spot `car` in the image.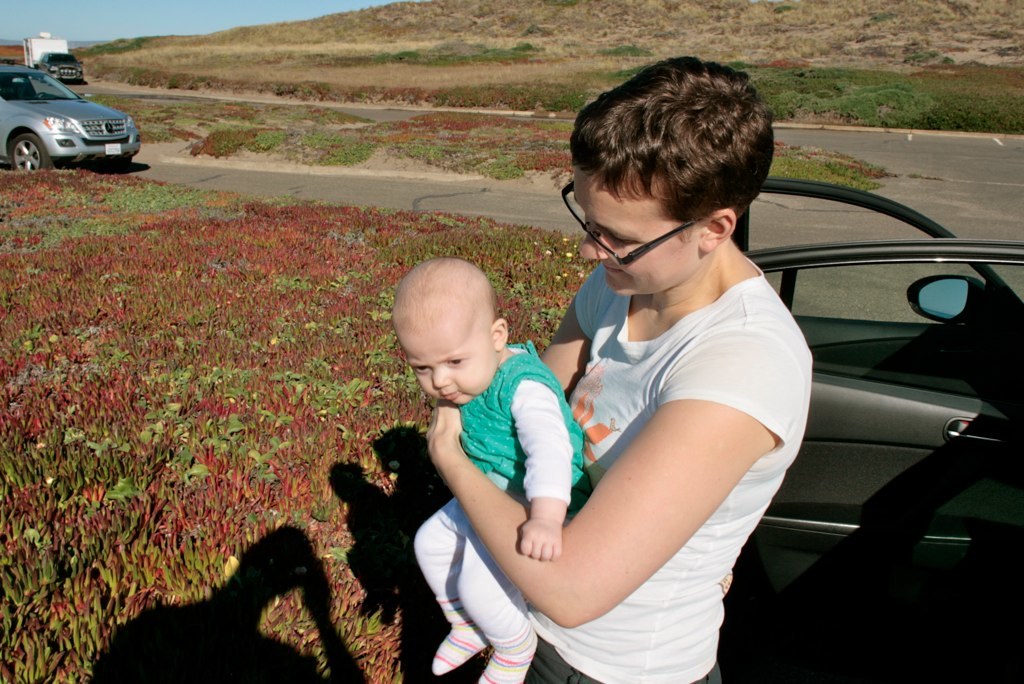
`car` found at locate(0, 35, 128, 161).
